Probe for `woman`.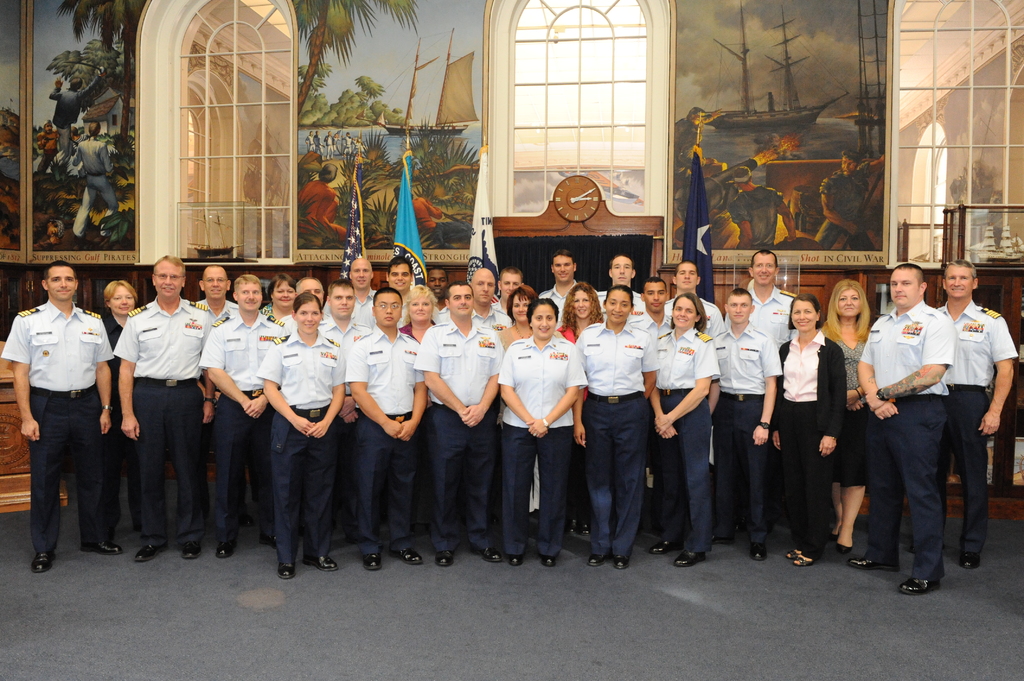
Probe result: rect(100, 278, 140, 540).
